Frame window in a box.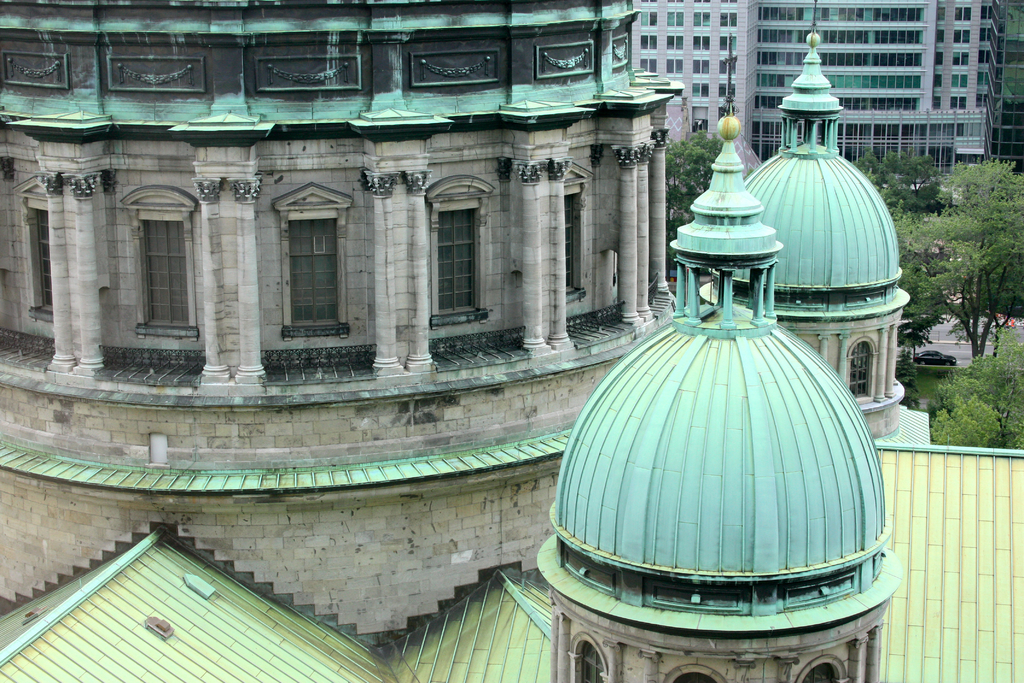
Rect(423, 176, 493, 320).
